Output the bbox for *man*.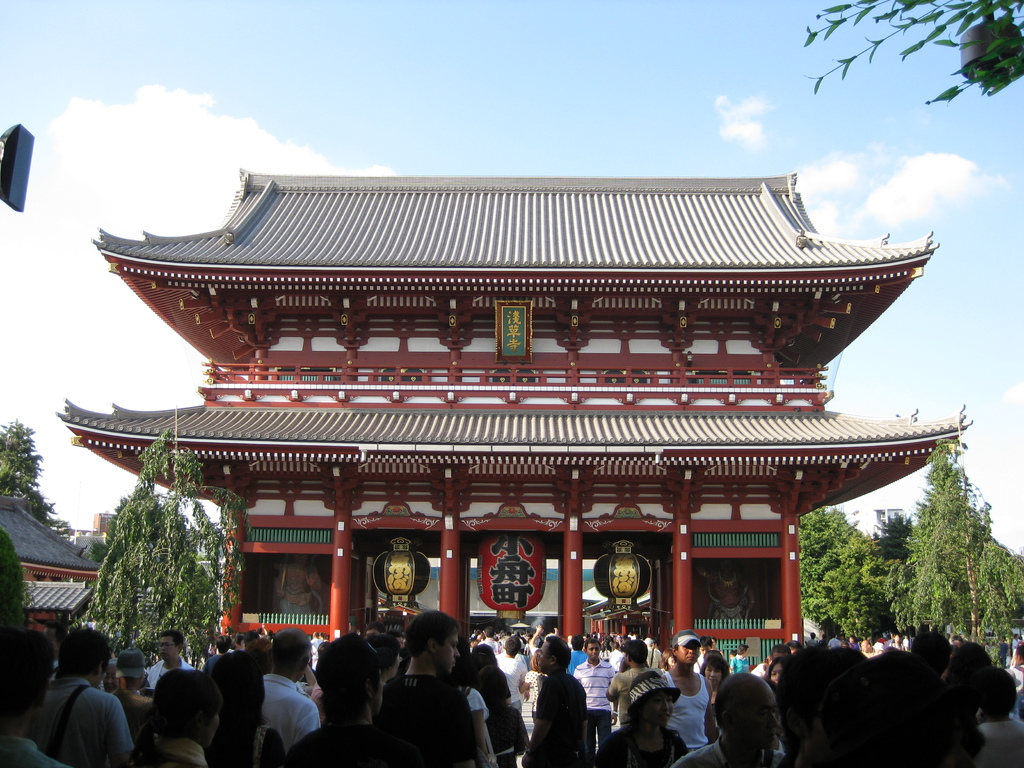
<region>250, 623, 323, 753</region>.
